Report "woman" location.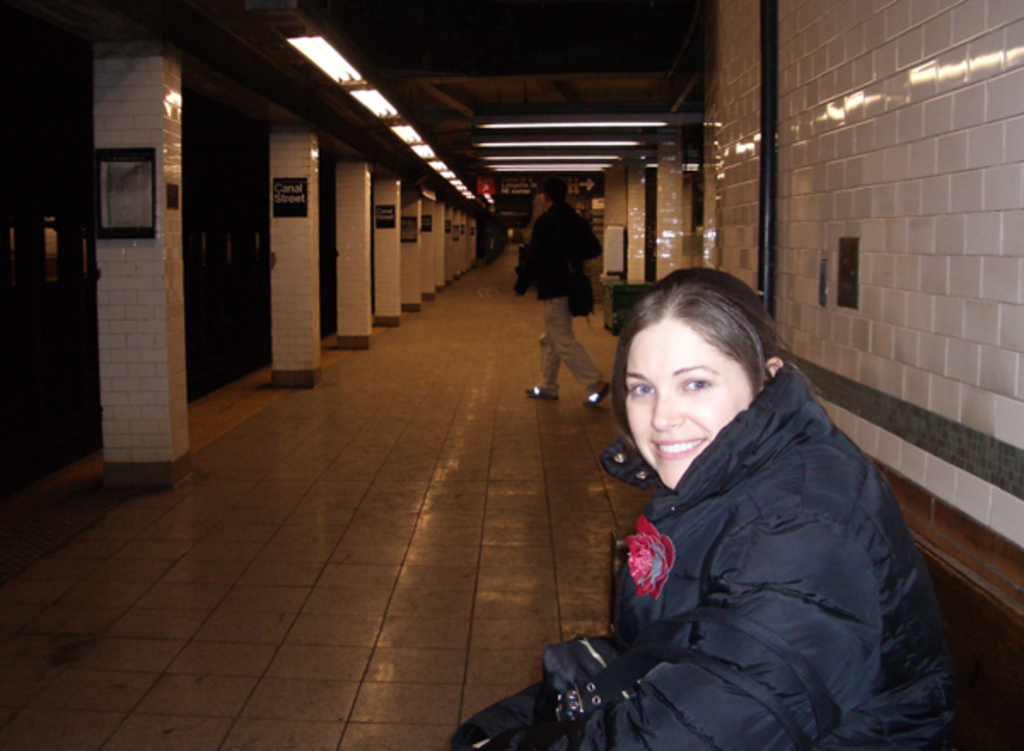
Report: crop(539, 247, 951, 750).
